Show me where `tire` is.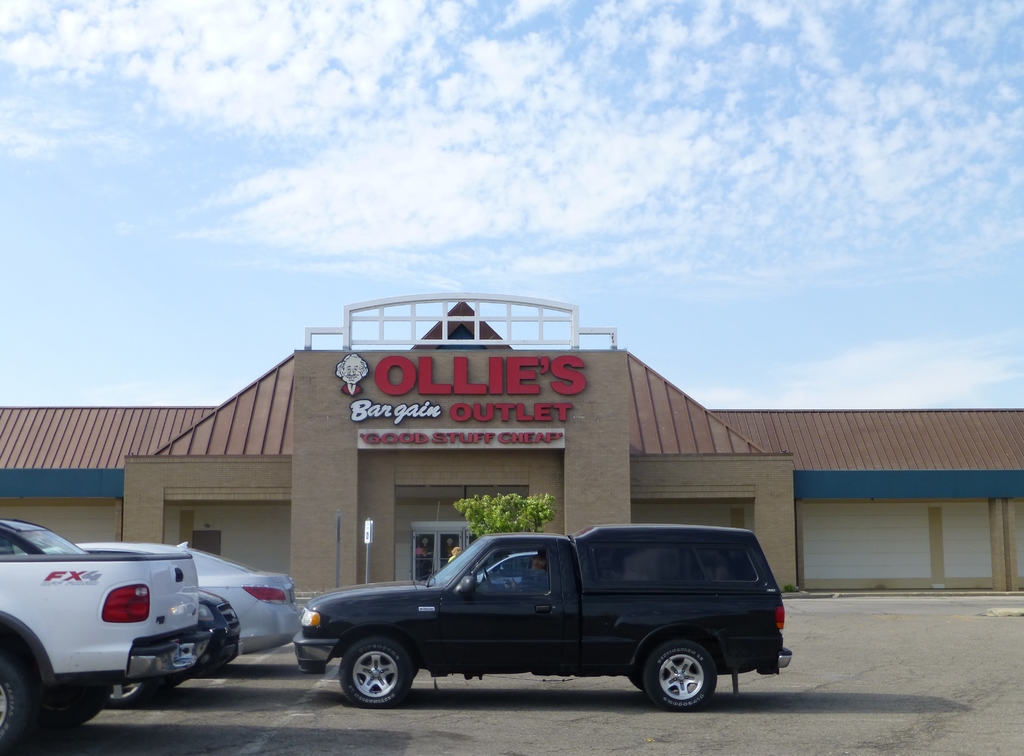
`tire` is at <bbox>640, 640, 717, 712</bbox>.
